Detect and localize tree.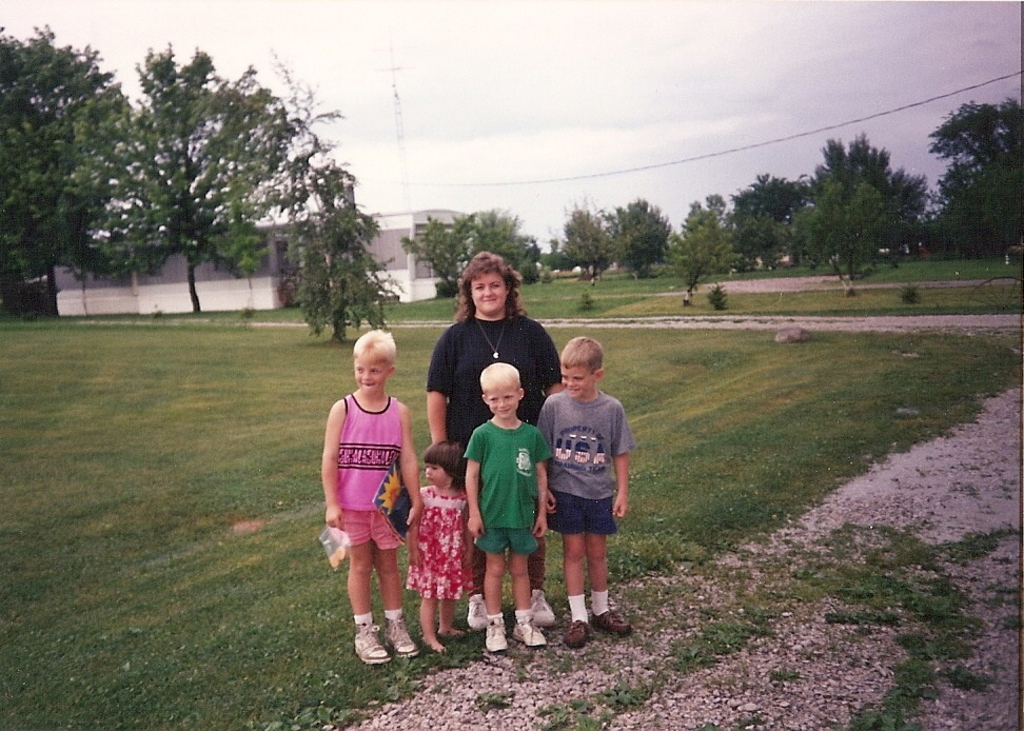
Localized at 0 27 138 313.
